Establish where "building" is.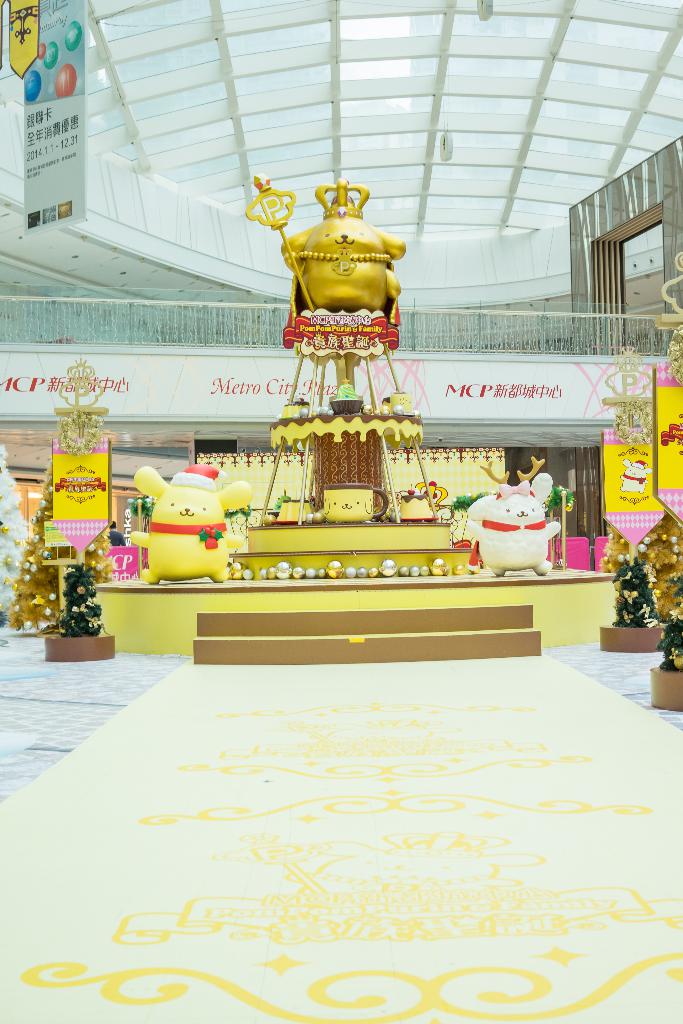
Established at <region>0, 0, 682, 1023</region>.
